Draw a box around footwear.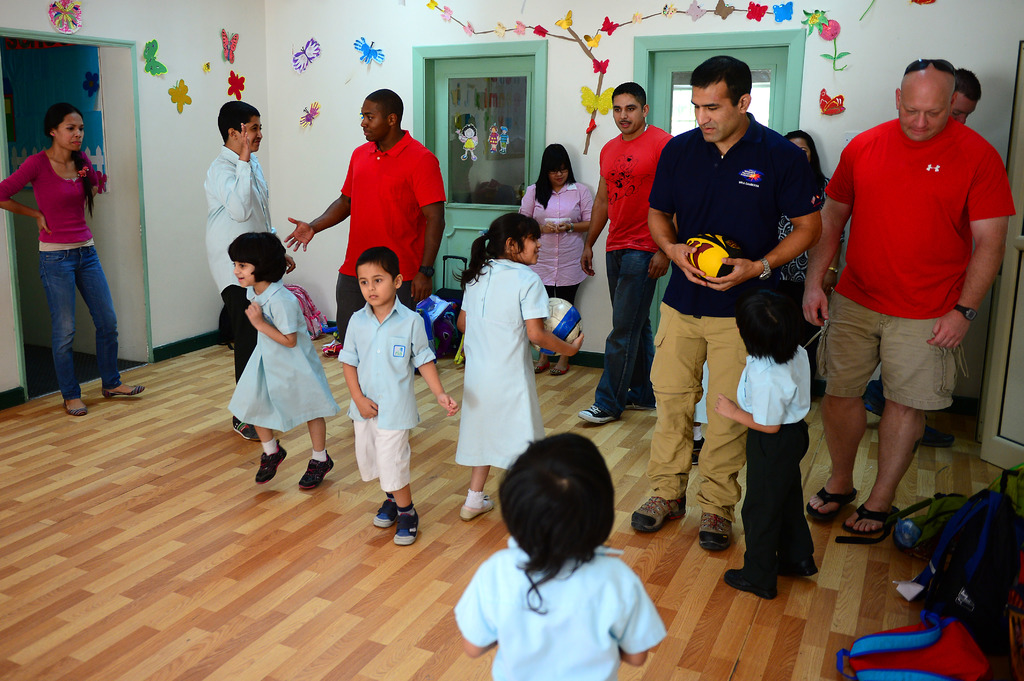
<region>616, 393, 650, 415</region>.
